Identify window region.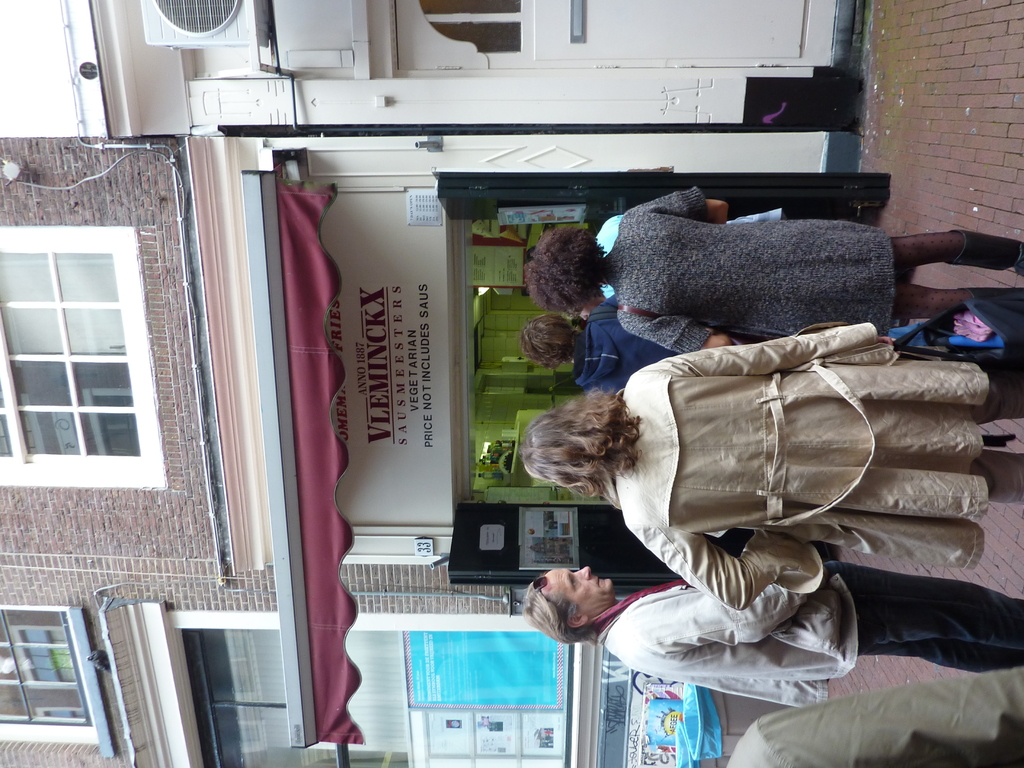
Region: [0, 222, 162, 490].
